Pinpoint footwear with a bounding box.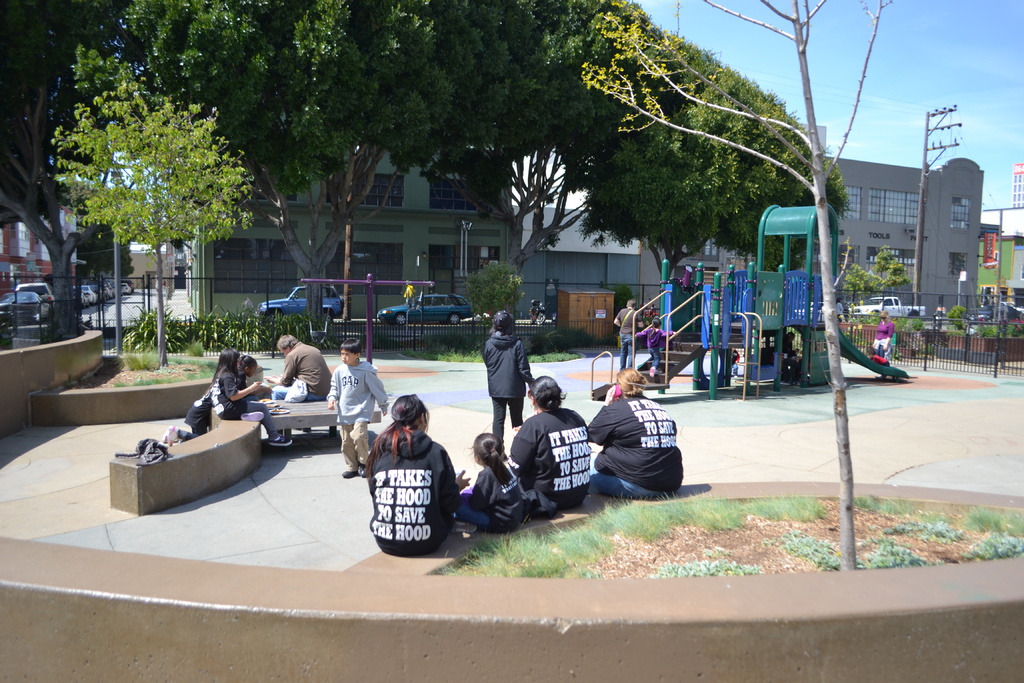
pyautogui.locateOnScreen(168, 425, 176, 446).
